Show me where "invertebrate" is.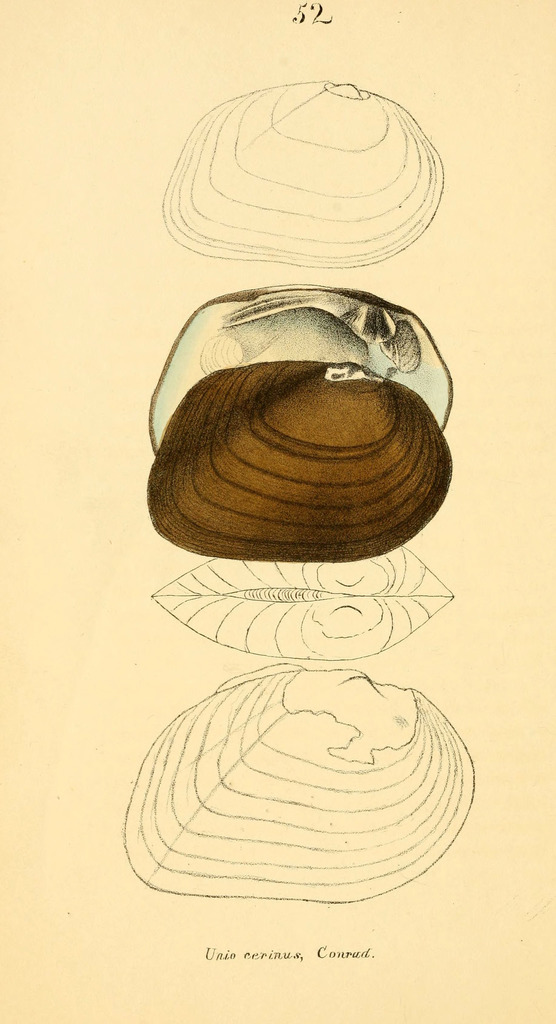
"invertebrate" is at (142, 360, 459, 572).
